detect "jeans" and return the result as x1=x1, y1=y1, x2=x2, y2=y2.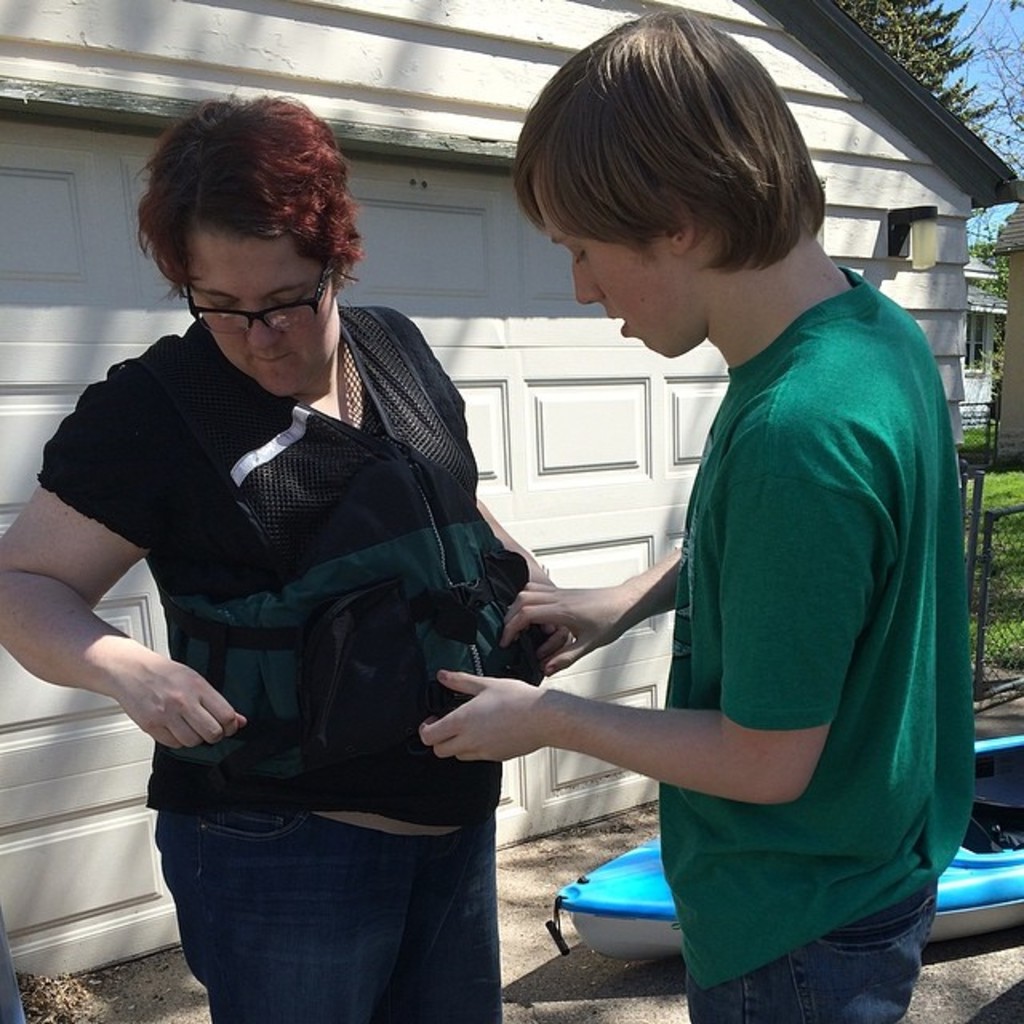
x1=682, y1=880, x2=936, y2=1022.
